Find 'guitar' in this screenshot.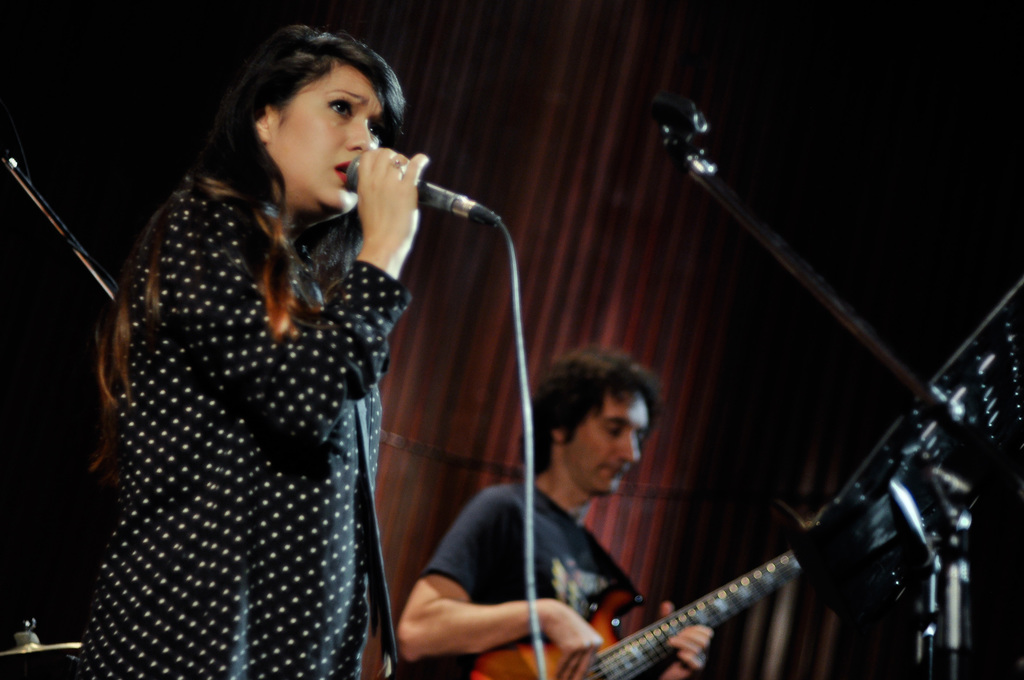
The bounding box for 'guitar' is <region>474, 544, 796, 679</region>.
